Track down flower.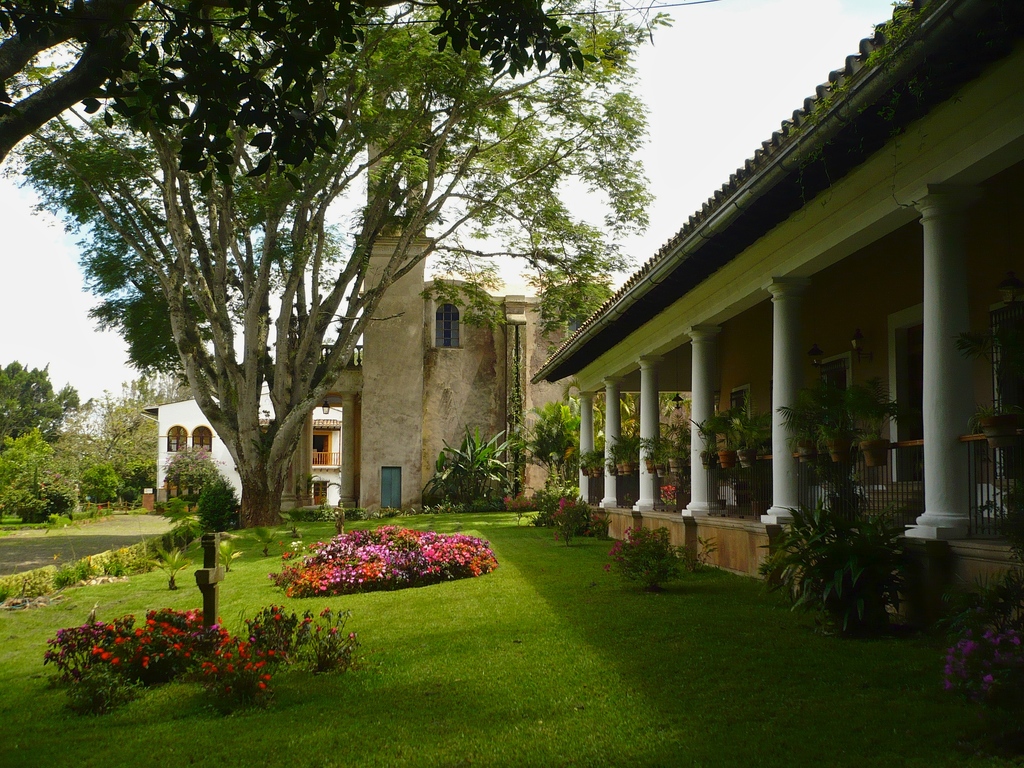
Tracked to (x1=1009, y1=629, x2=1017, y2=634).
